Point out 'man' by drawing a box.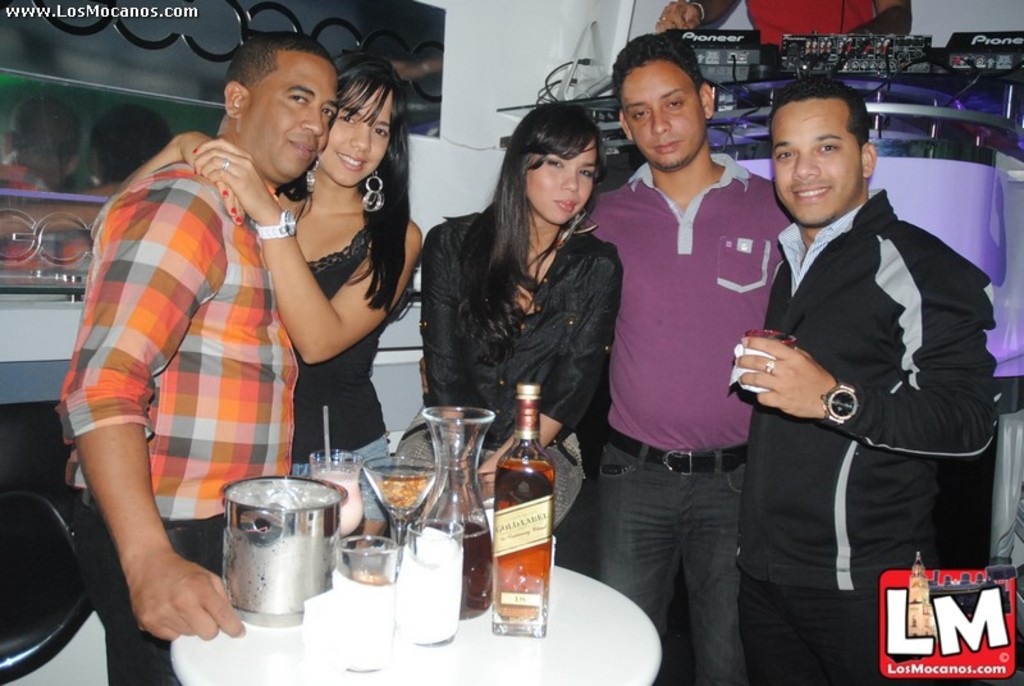
(x1=55, y1=31, x2=343, y2=683).
